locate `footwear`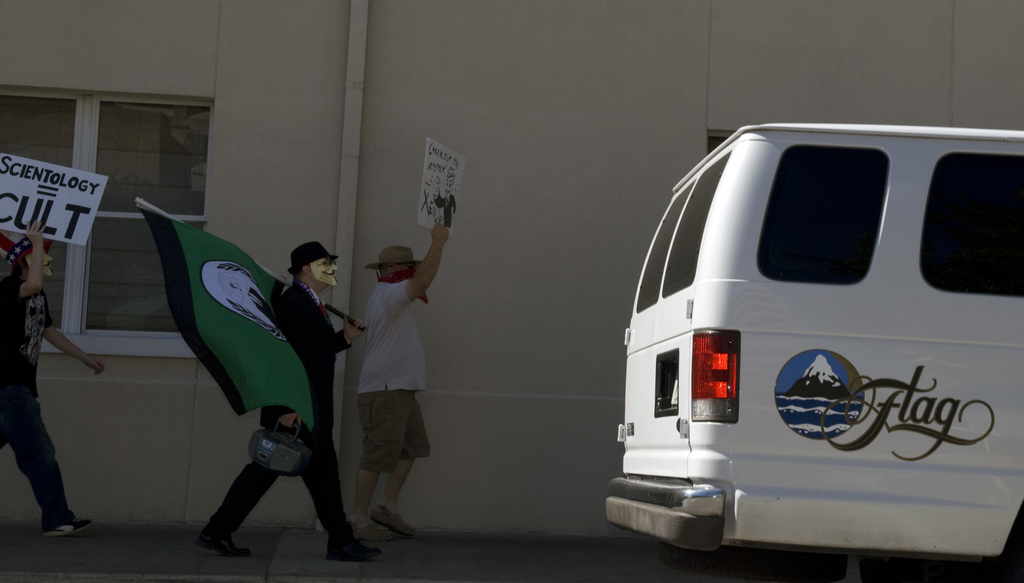
{"x1": 202, "y1": 527, "x2": 253, "y2": 556}
